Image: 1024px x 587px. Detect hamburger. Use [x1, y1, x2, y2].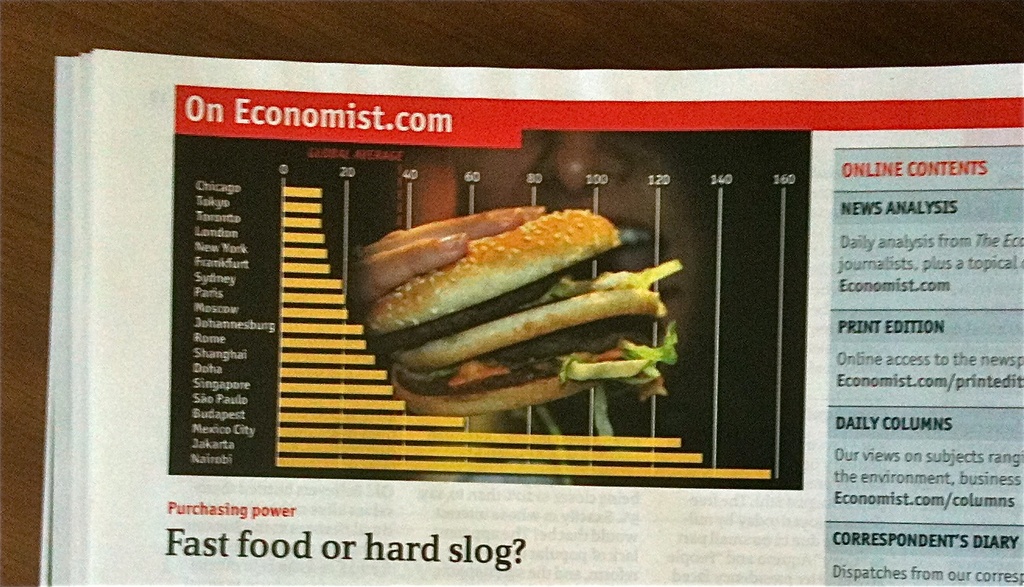
[366, 210, 678, 420].
